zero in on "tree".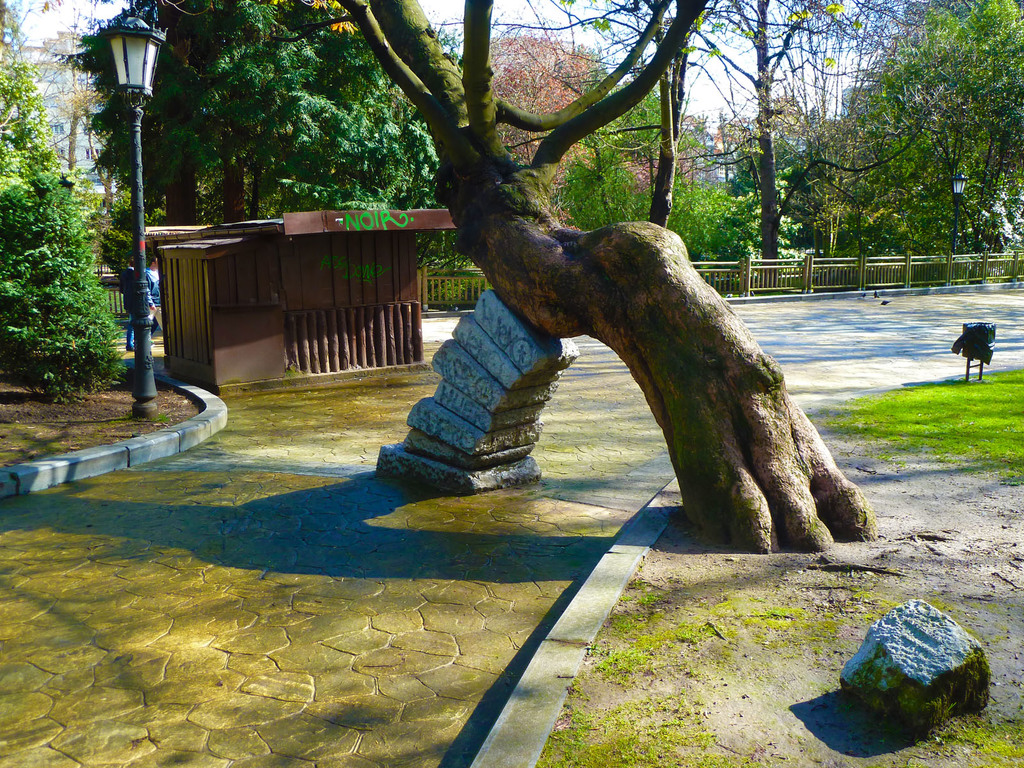
Zeroed in: left=0, top=0, right=146, bottom=408.
